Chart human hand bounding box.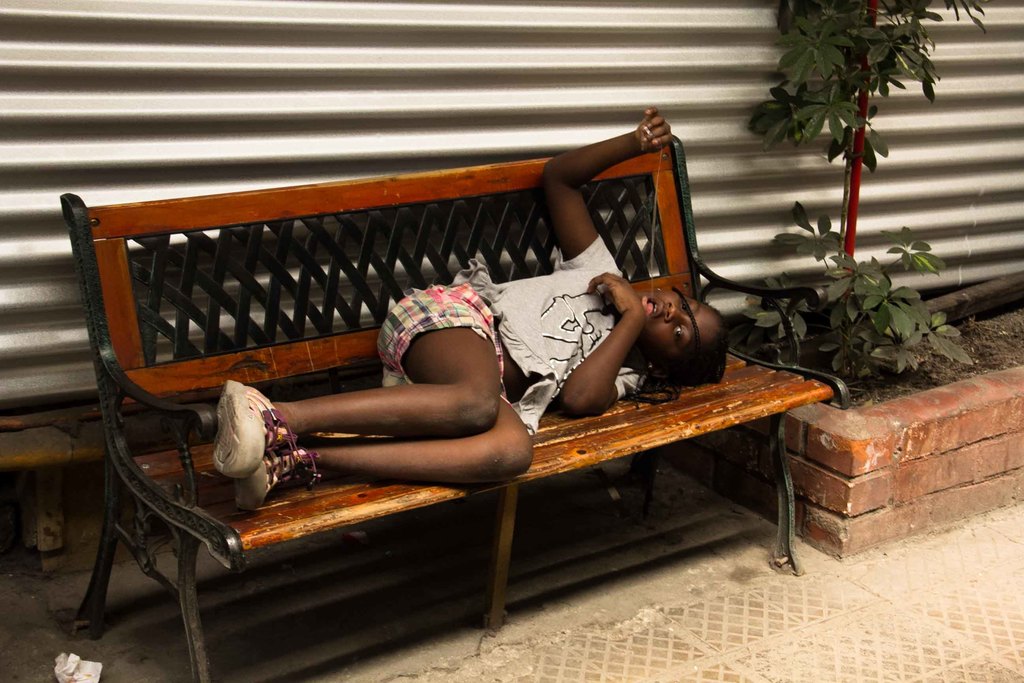
Charted: <box>635,105,674,155</box>.
